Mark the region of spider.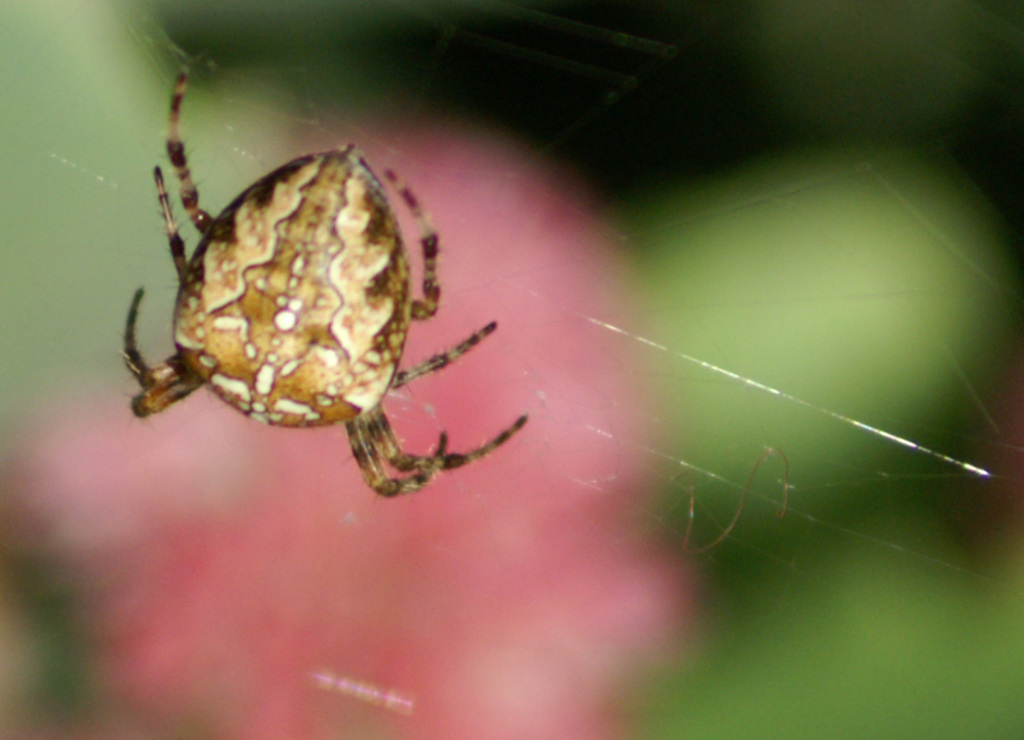
Region: rect(114, 62, 525, 505).
